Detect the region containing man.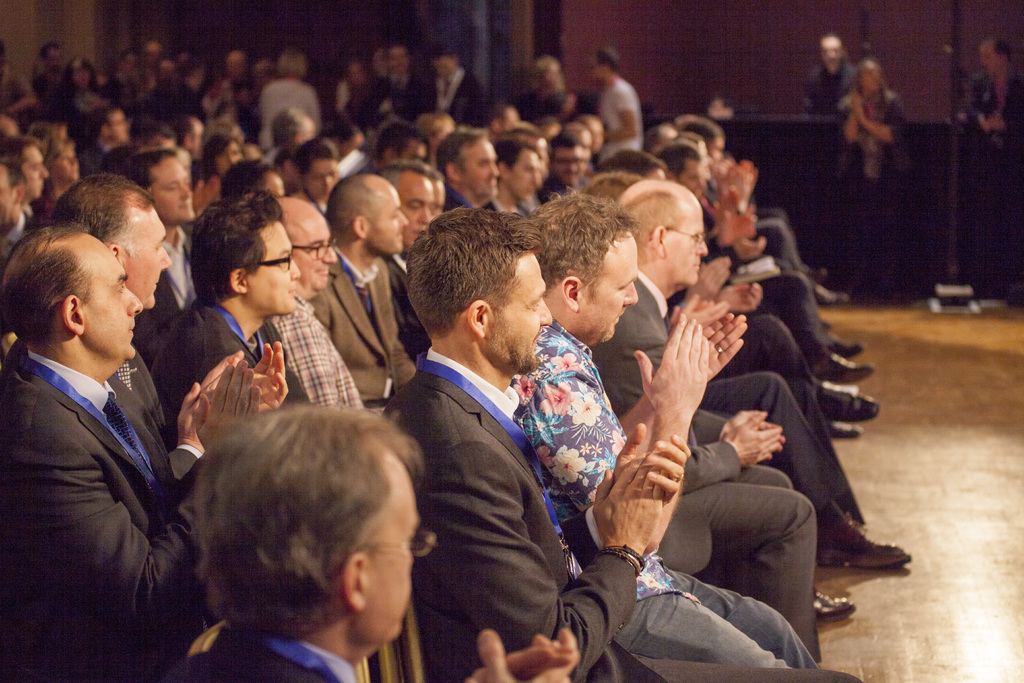
(437,128,497,211).
